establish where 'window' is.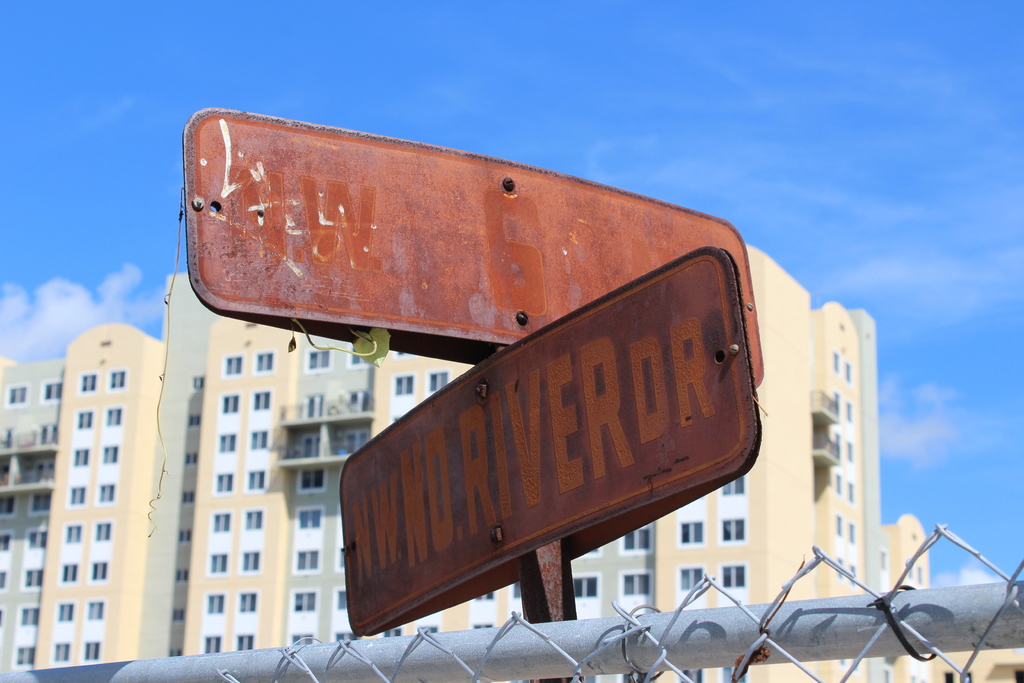
Established at (left=40, top=428, right=58, bottom=443).
